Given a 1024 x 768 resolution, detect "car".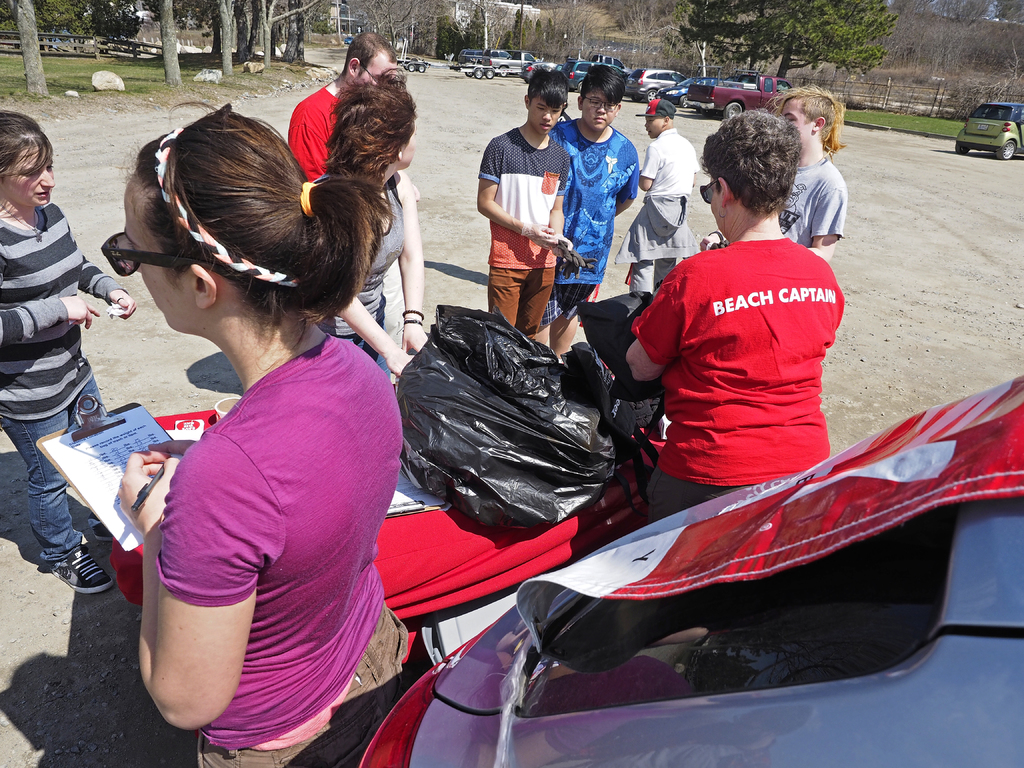
561:62:624:93.
